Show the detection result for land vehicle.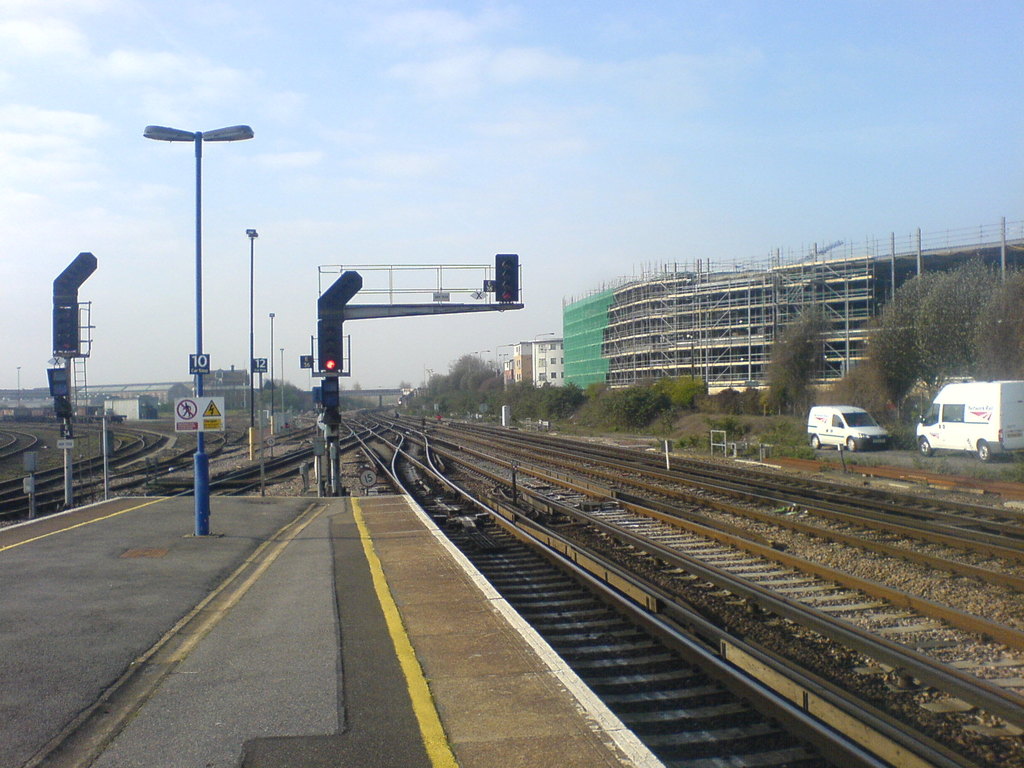
805 404 888 452.
